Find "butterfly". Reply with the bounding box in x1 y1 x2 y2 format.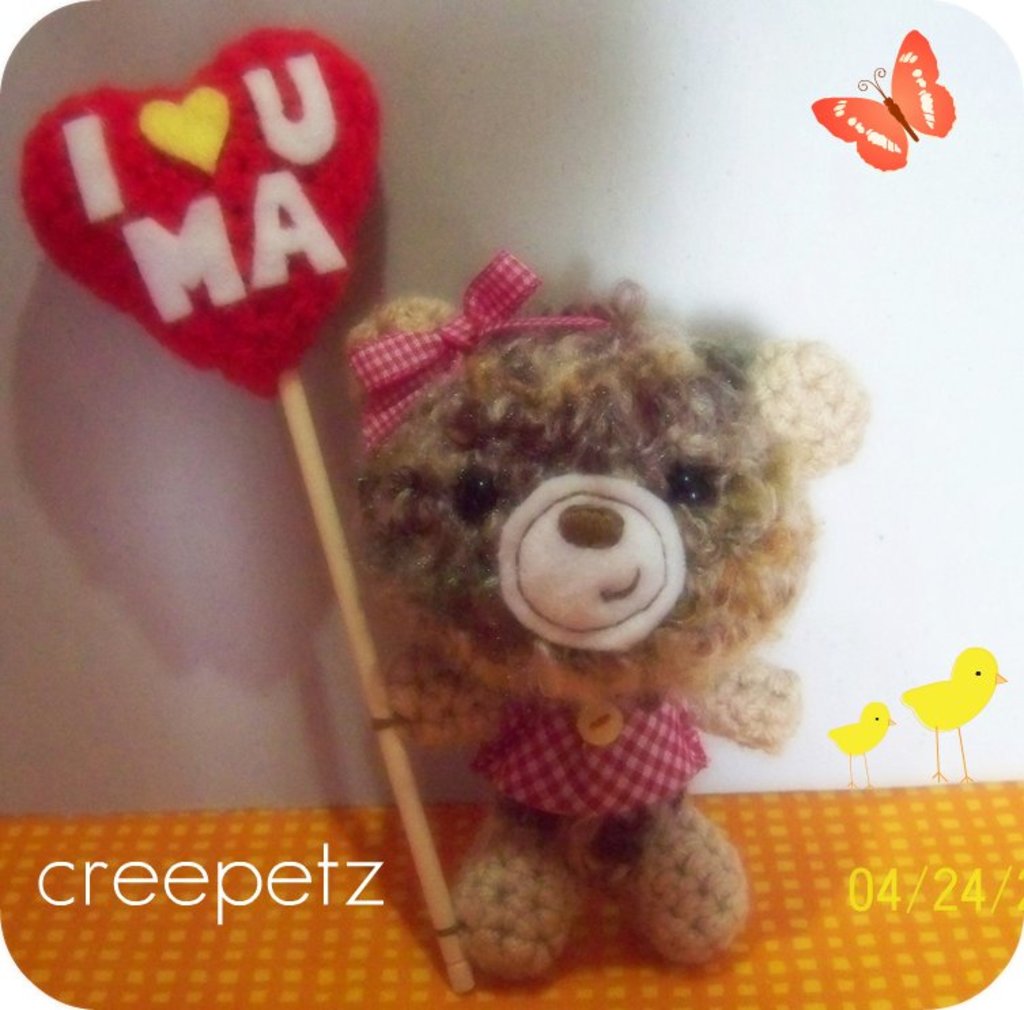
819 24 976 155.
